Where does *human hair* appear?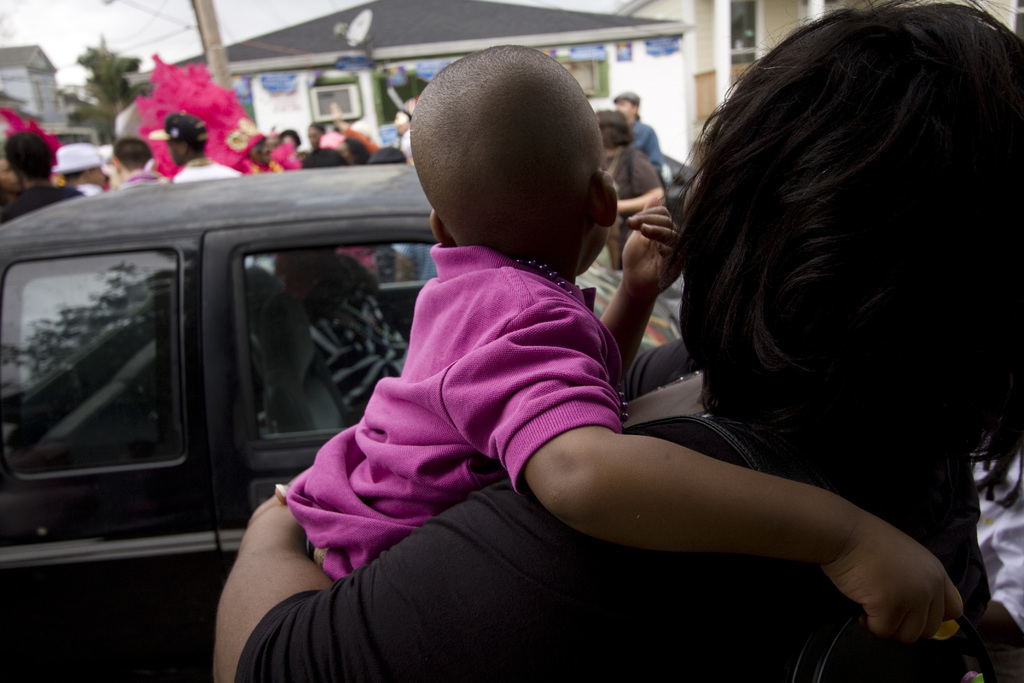
Appears at box=[598, 112, 632, 148].
